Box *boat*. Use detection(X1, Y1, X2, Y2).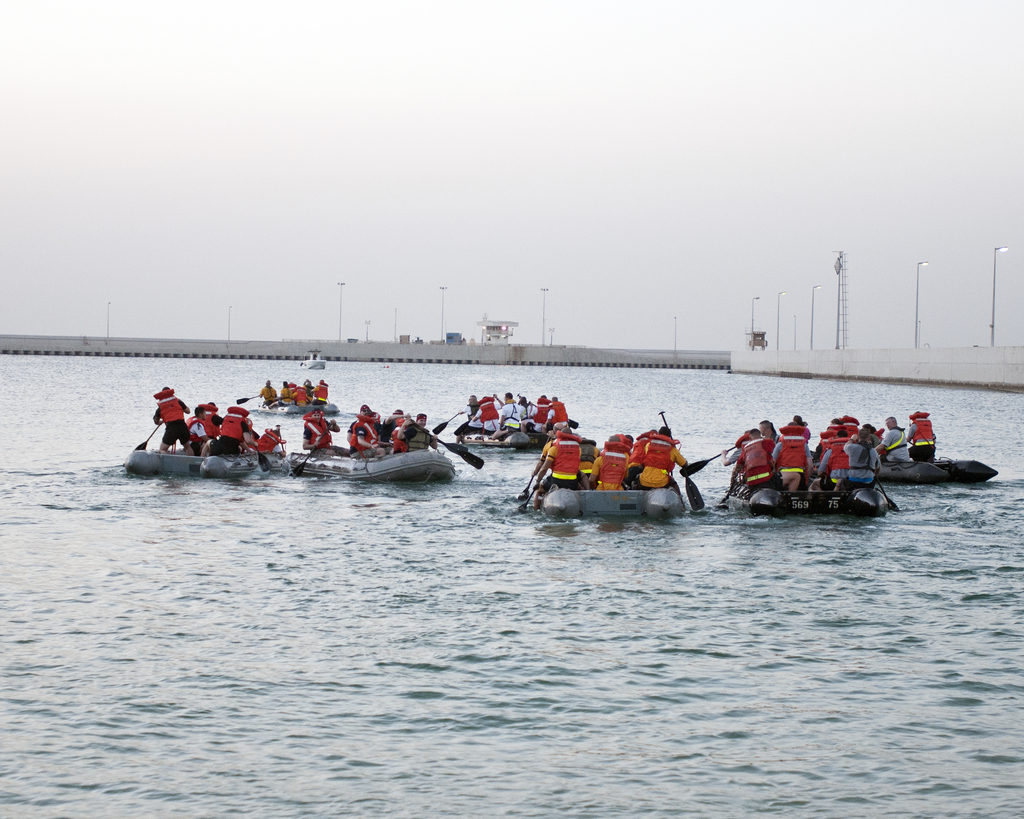
detection(469, 432, 545, 446).
